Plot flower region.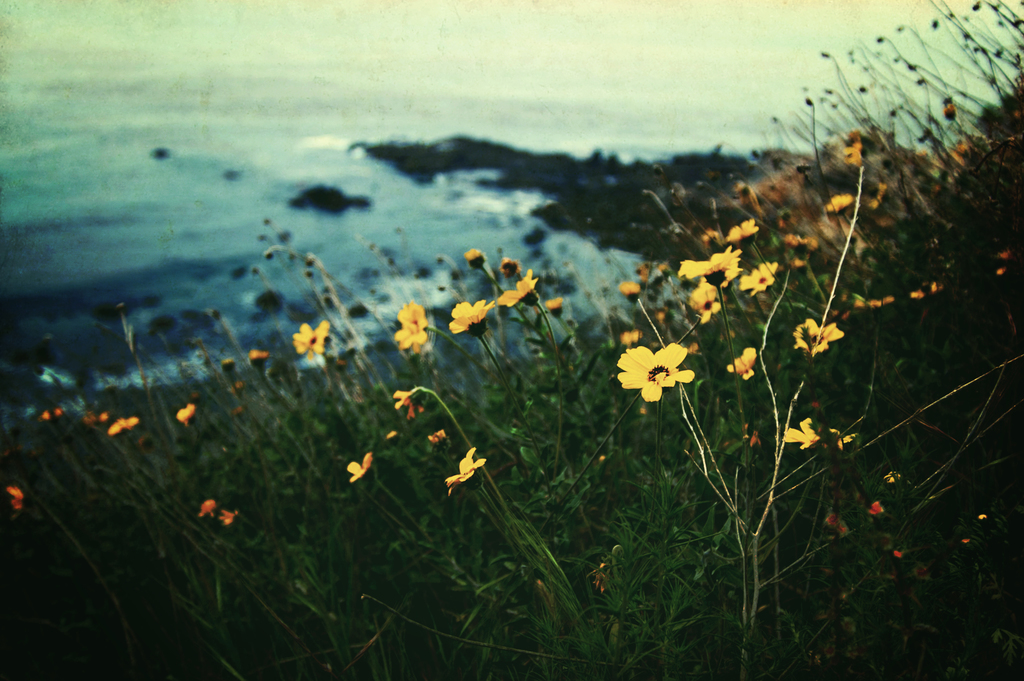
Plotted at detection(724, 217, 758, 244).
